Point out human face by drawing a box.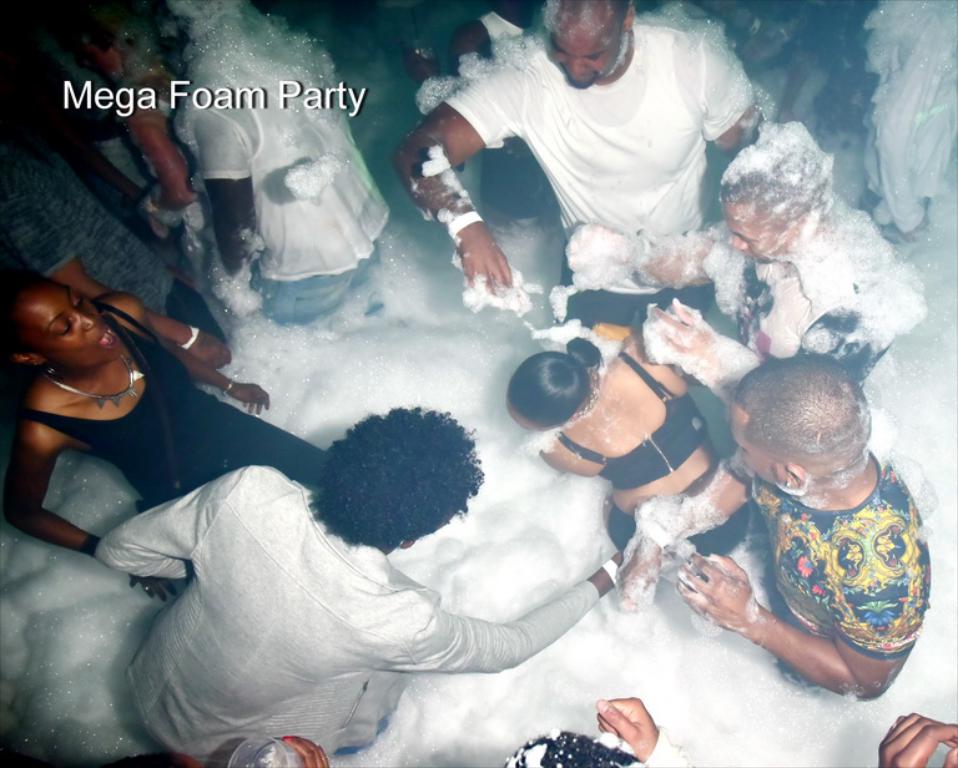
locate(550, 26, 625, 91).
